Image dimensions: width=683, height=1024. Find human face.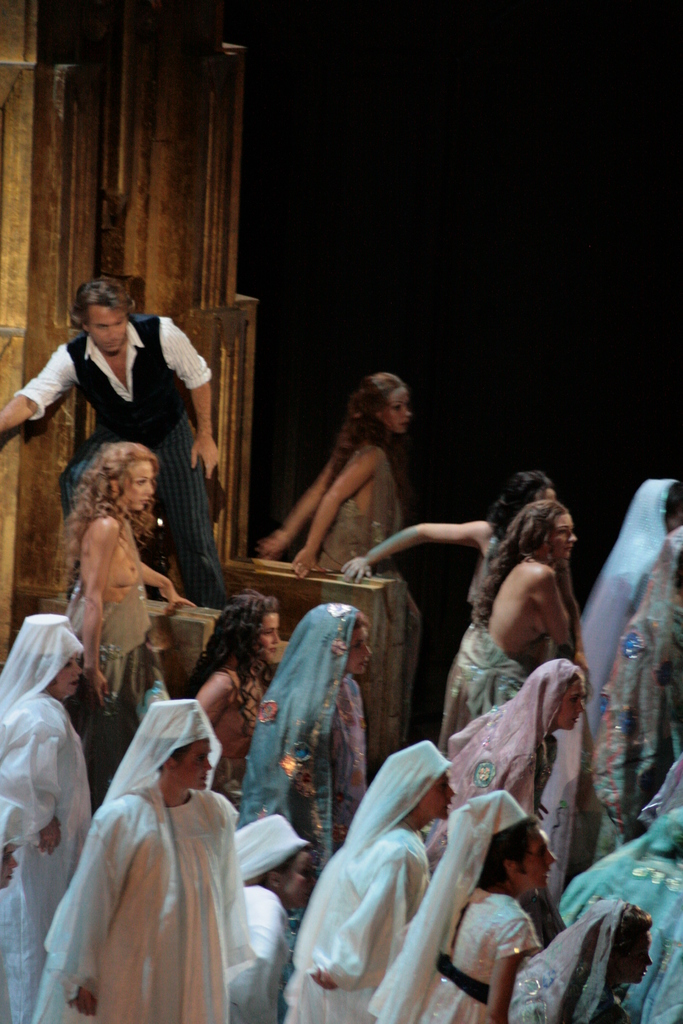
554 676 589 731.
